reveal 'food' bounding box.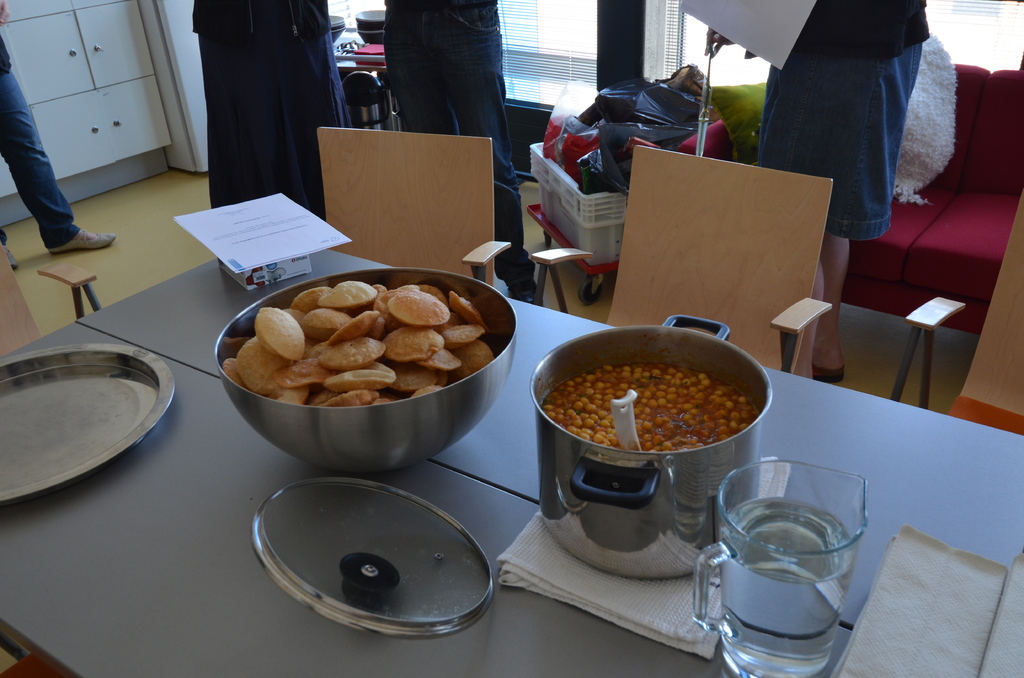
Revealed: 549/364/755/449.
